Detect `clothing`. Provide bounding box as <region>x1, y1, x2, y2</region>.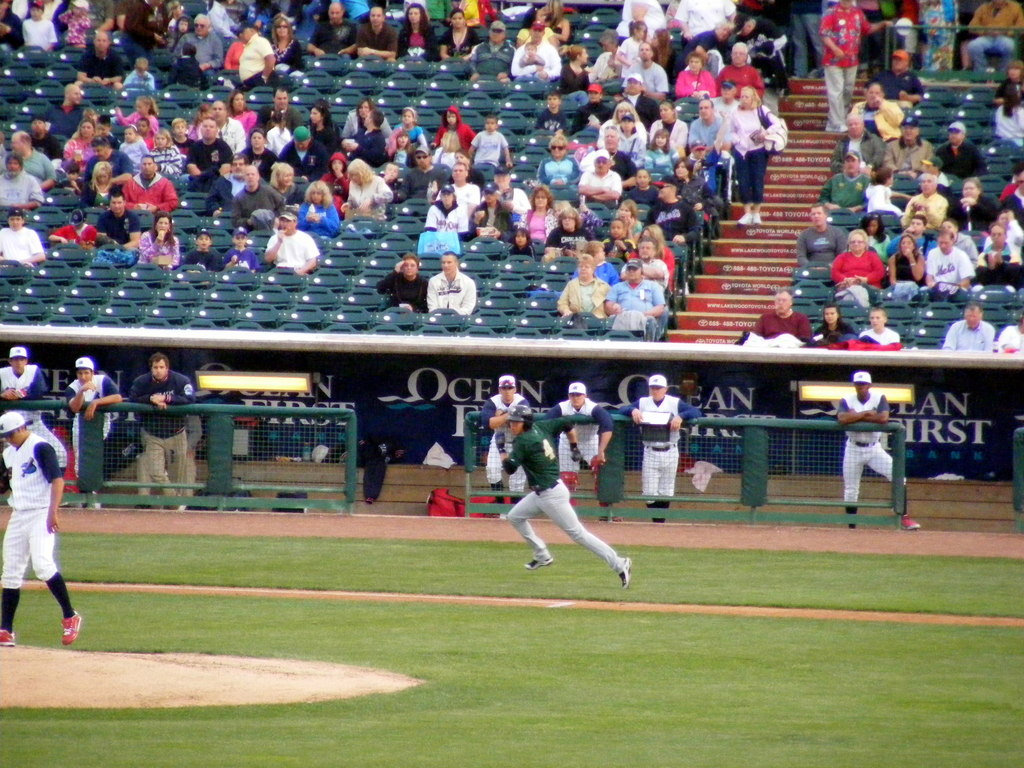
<region>616, 129, 639, 166</region>.
